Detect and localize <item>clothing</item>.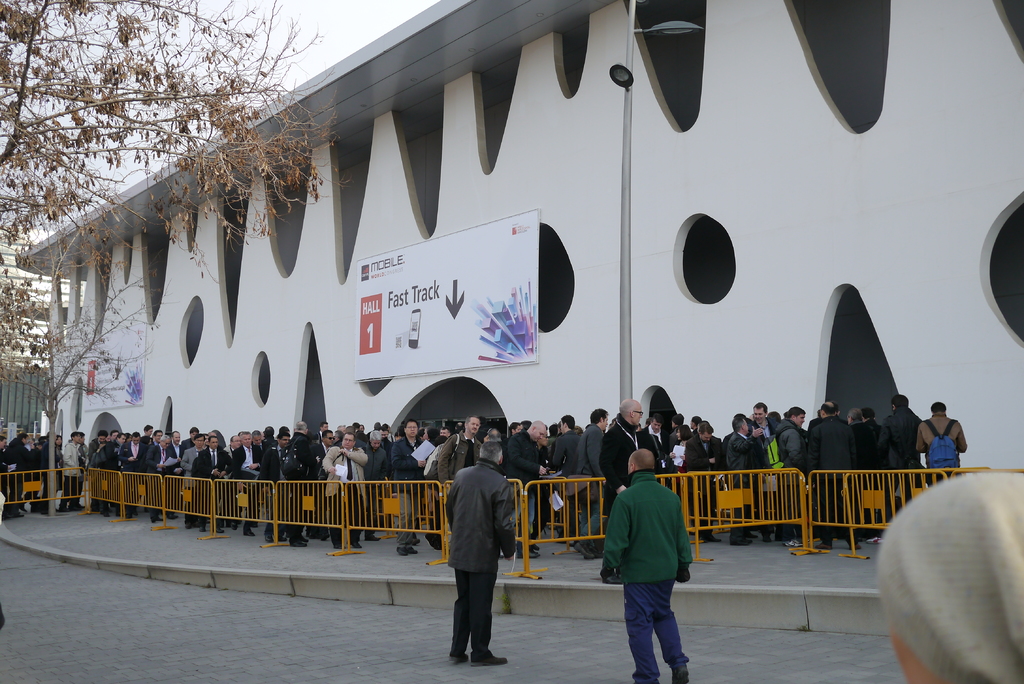
Localized at {"left": 24, "top": 444, "right": 40, "bottom": 509}.
